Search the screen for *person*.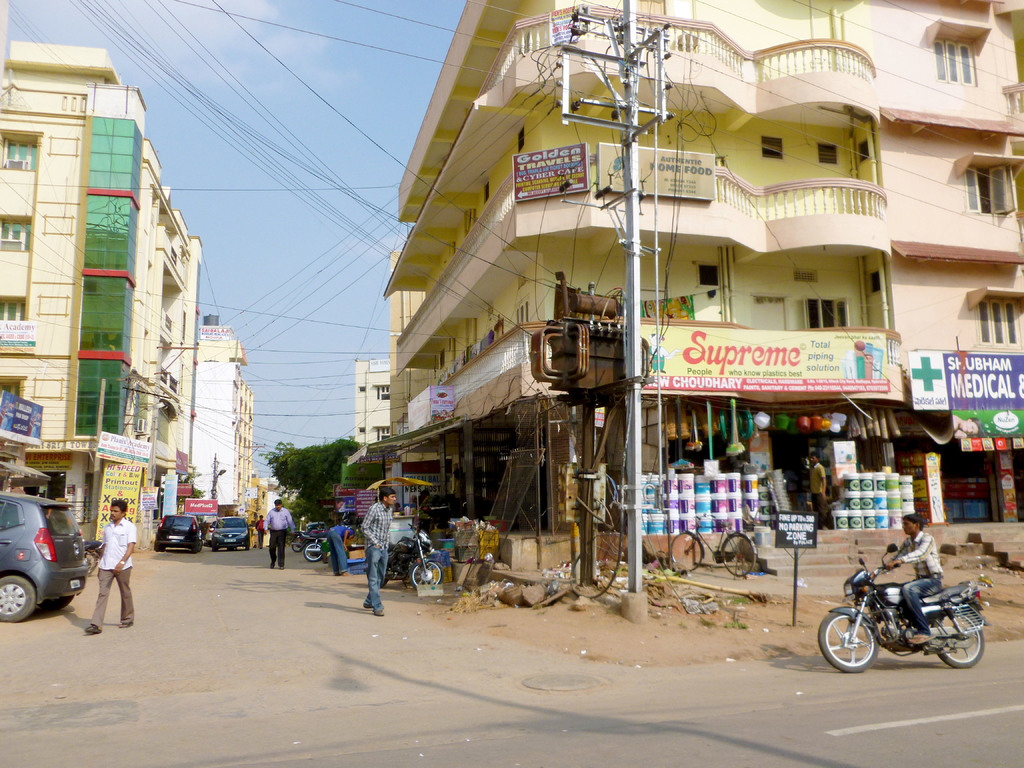
Found at rect(262, 497, 298, 573).
